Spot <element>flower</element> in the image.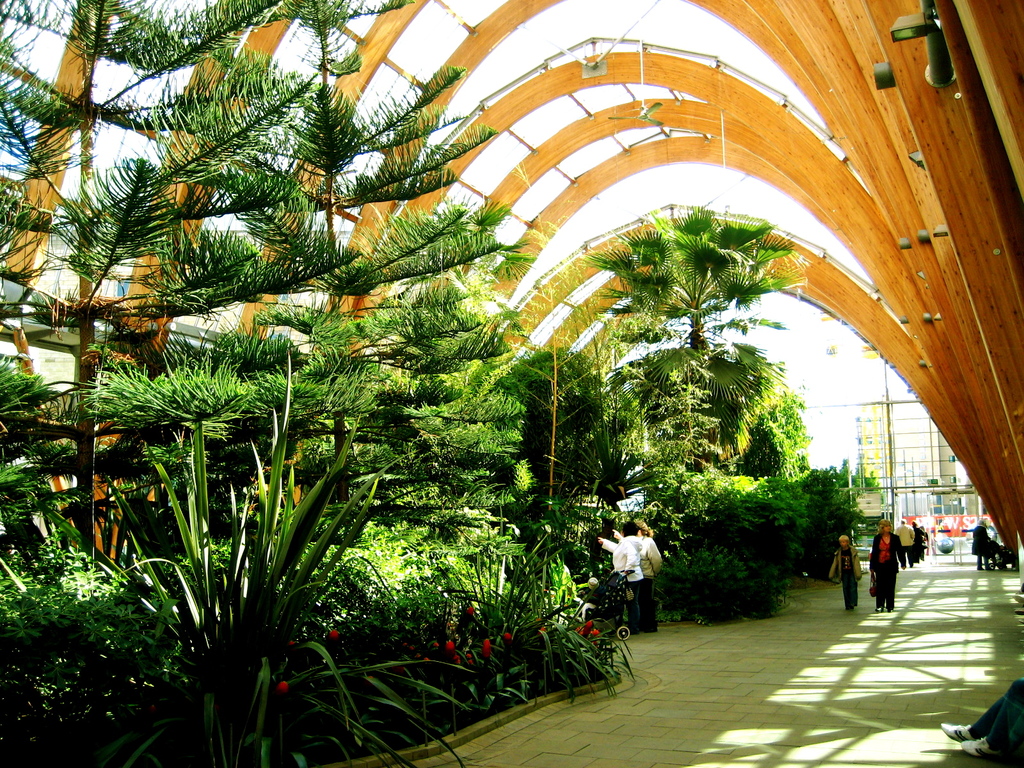
<element>flower</element> found at x1=445, y1=638, x2=454, y2=655.
